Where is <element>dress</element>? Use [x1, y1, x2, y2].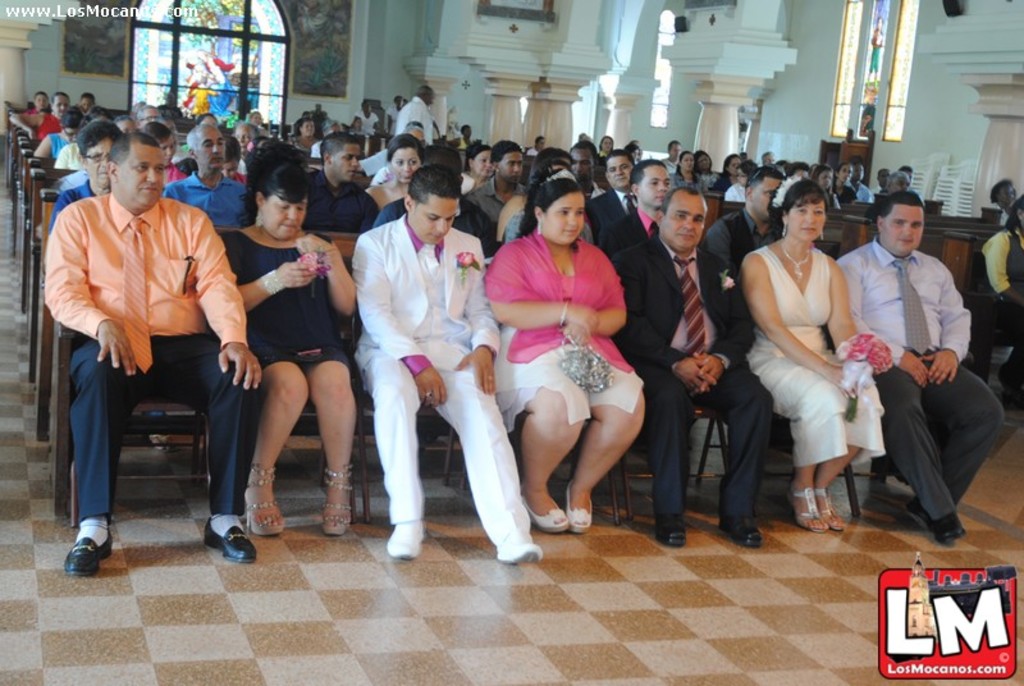
[219, 228, 349, 370].
